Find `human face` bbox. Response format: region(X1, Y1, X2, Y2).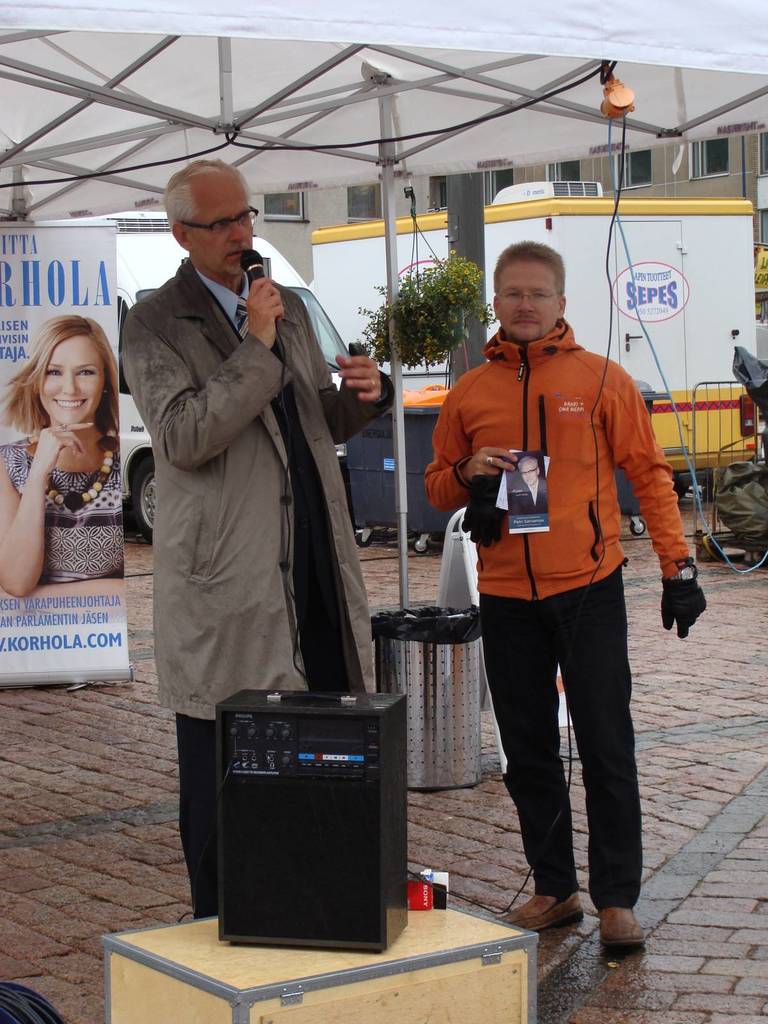
region(184, 184, 254, 280).
